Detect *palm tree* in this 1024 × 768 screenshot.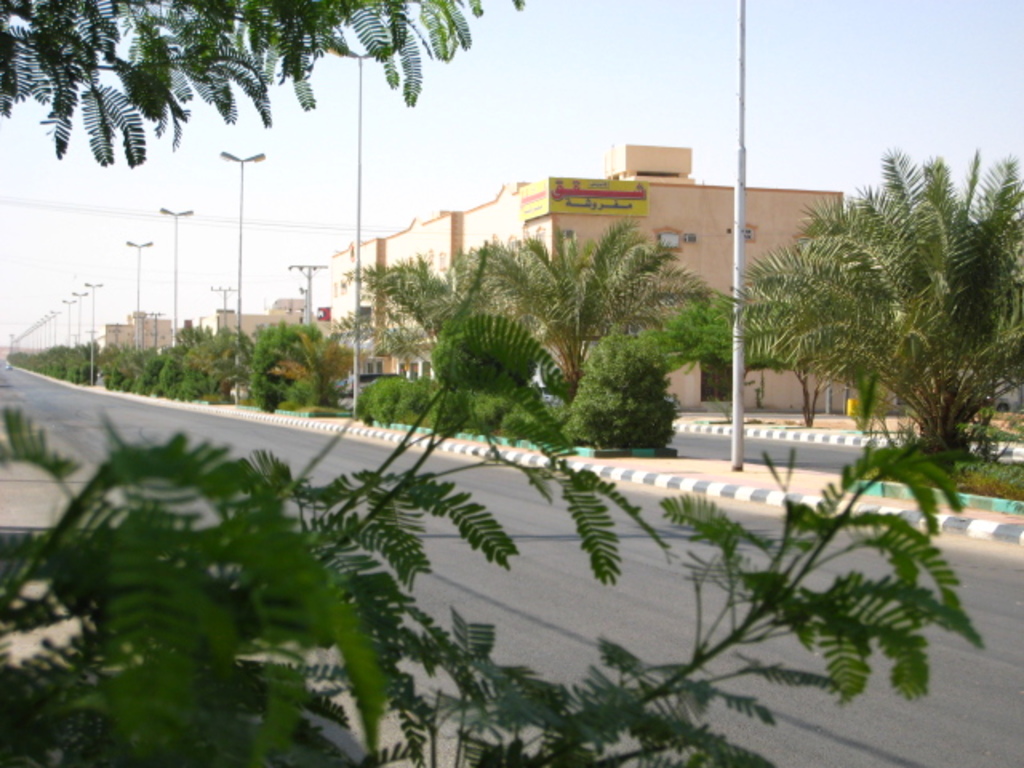
Detection: bbox=[390, 254, 520, 464].
